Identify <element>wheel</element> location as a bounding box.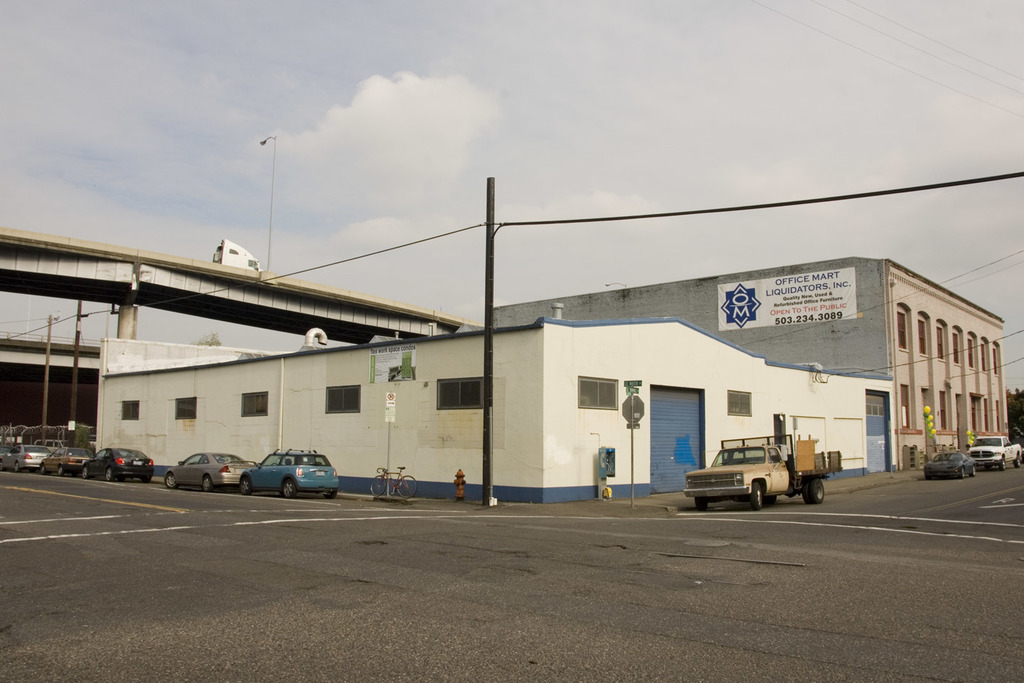
Rect(83, 468, 90, 481).
